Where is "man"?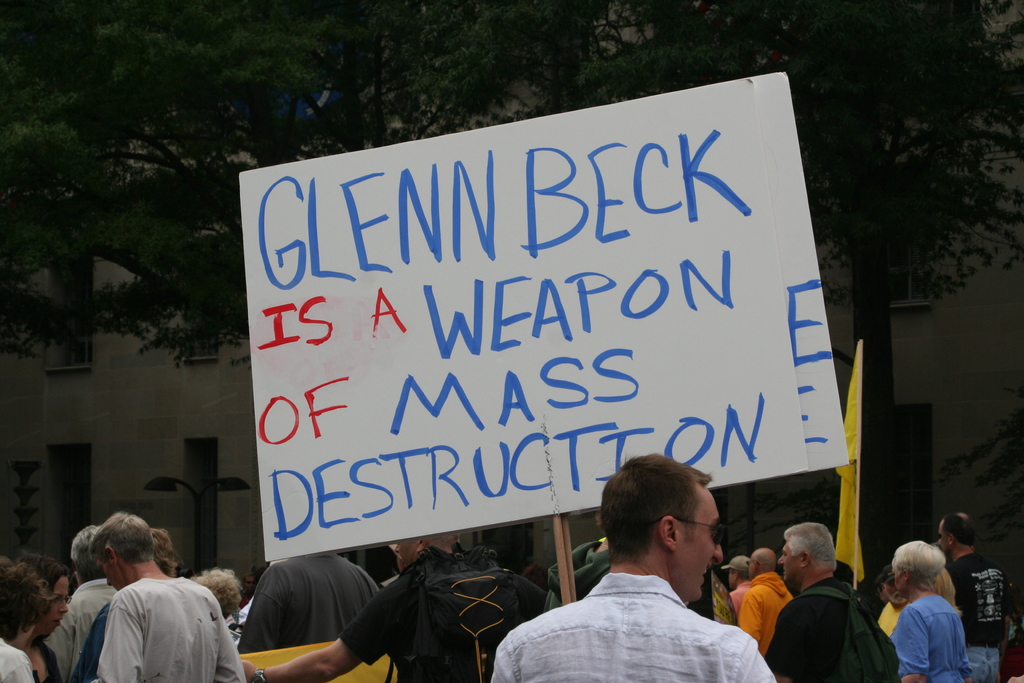
{"x1": 765, "y1": 522, "x2": 899, "y2": 682}.
